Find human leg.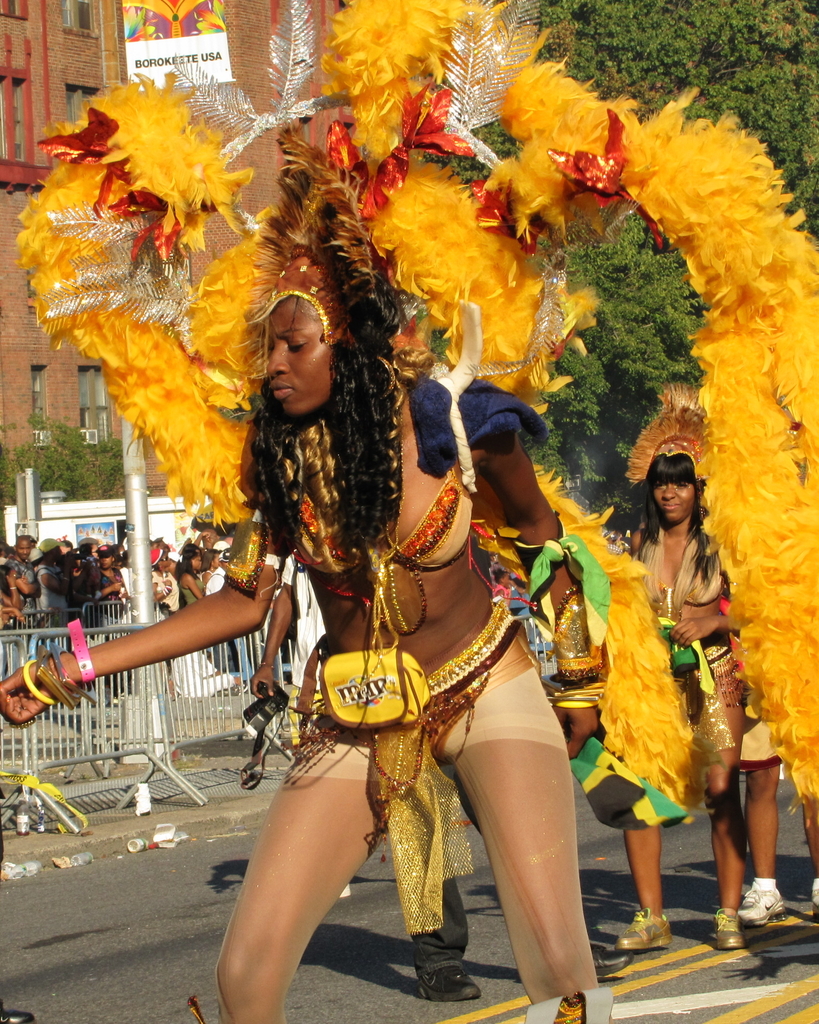
bbox(687, 645, 748, 946).
